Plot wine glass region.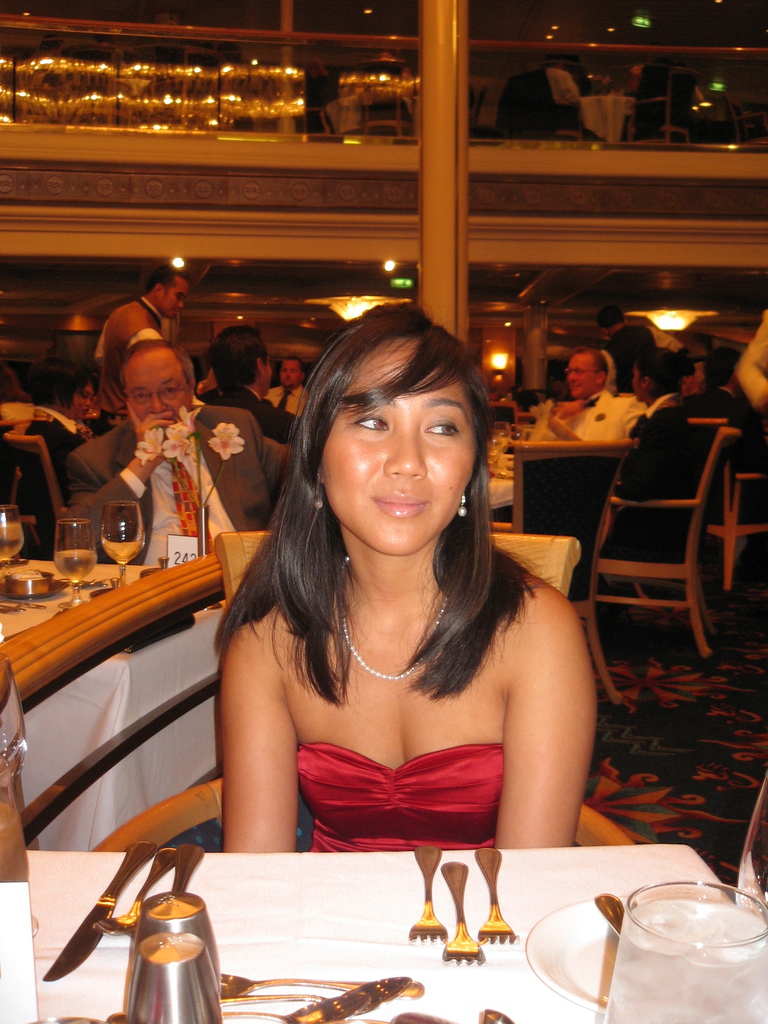
Plotted at {"left": 0, "top": 508, "right": 24, "bottom": 560}.
